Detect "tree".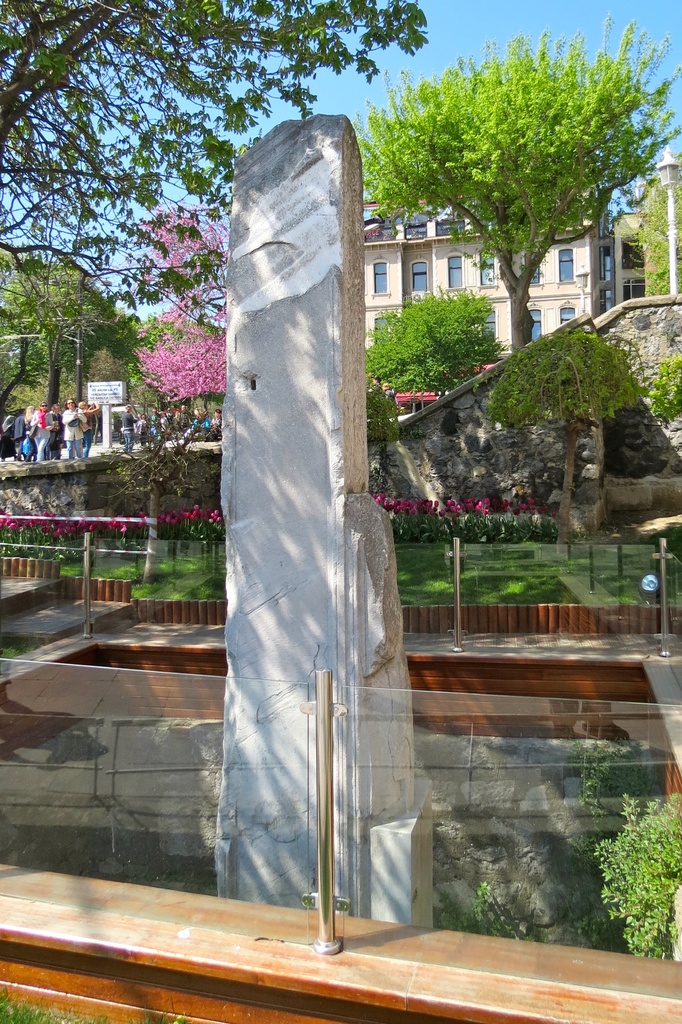
Detected at x1=92 y1=390 x2=225 y2=589.
